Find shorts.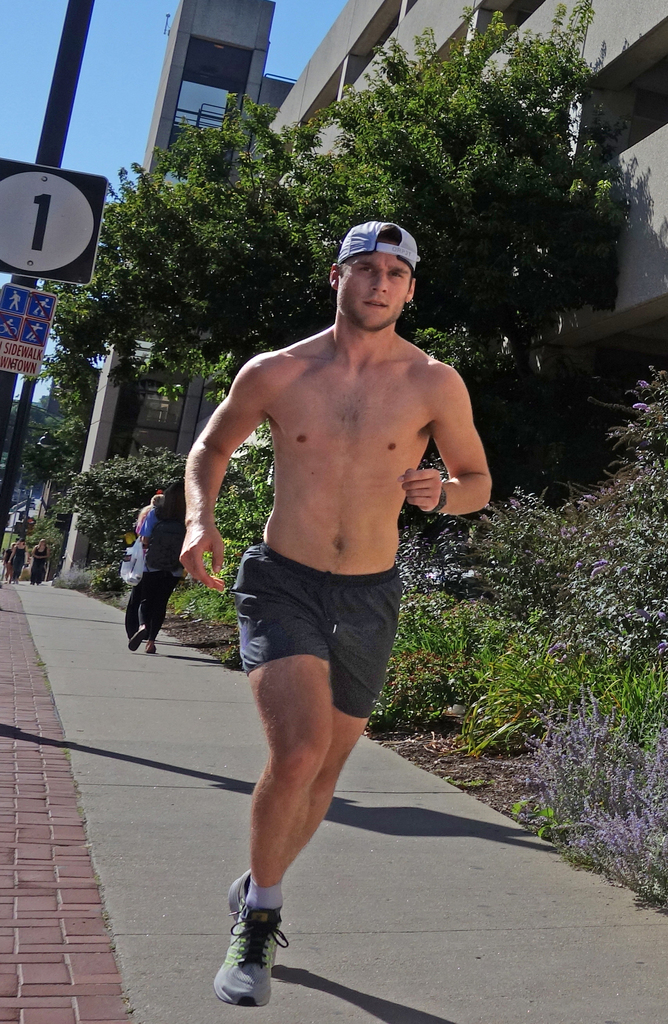
crop(231, 537, 403, 718).
